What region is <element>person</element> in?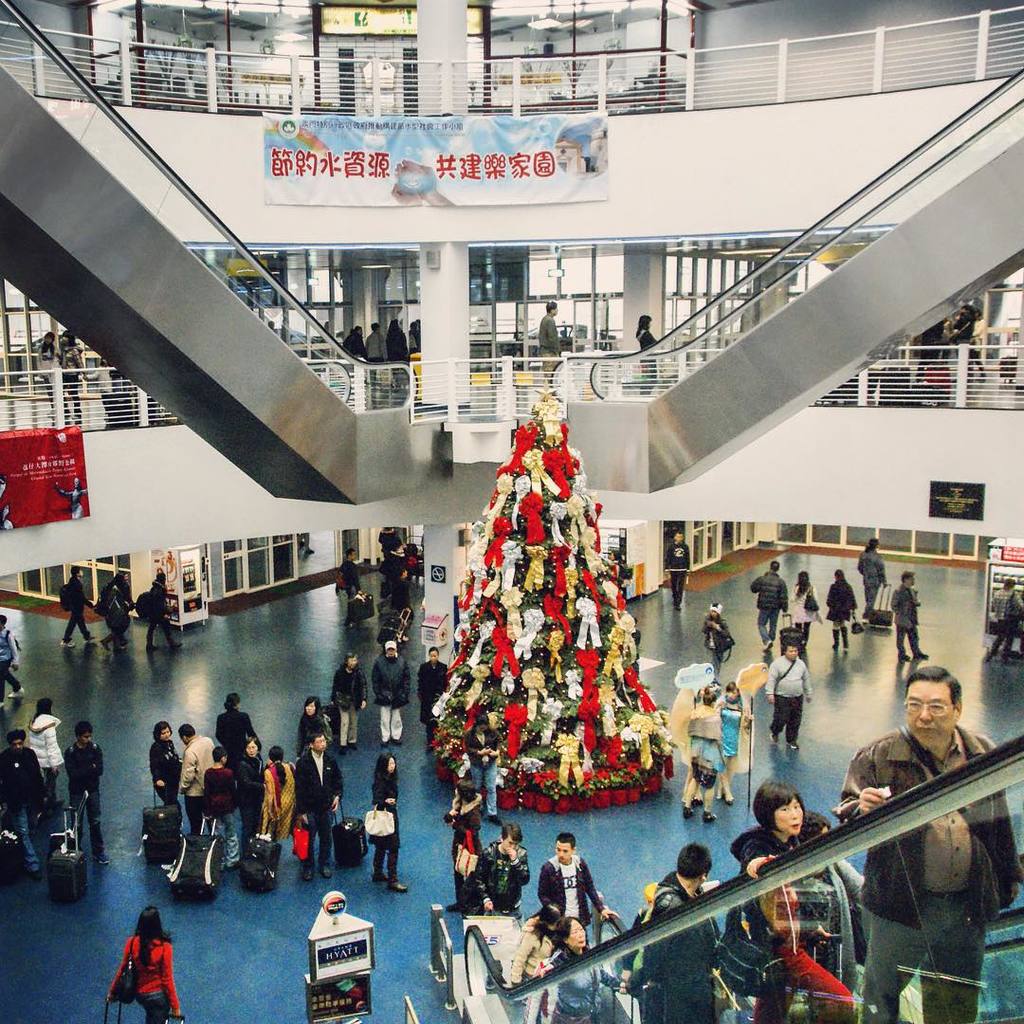
0/730/45/884.
